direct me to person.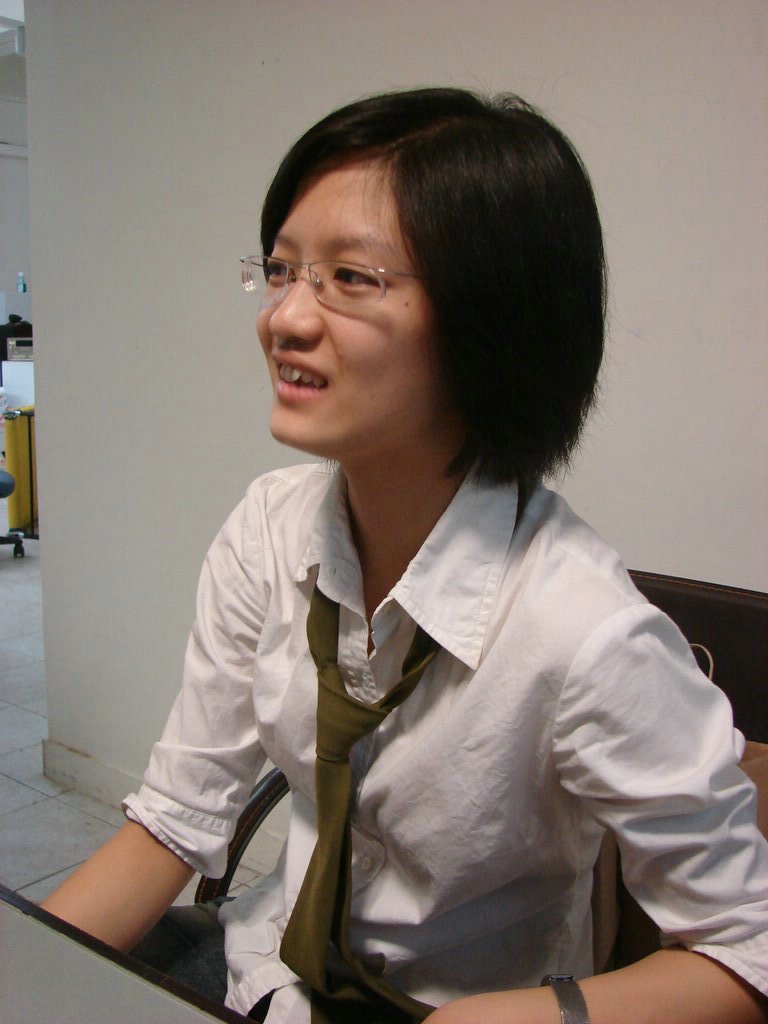
Direction: 18:83:767:1023.
